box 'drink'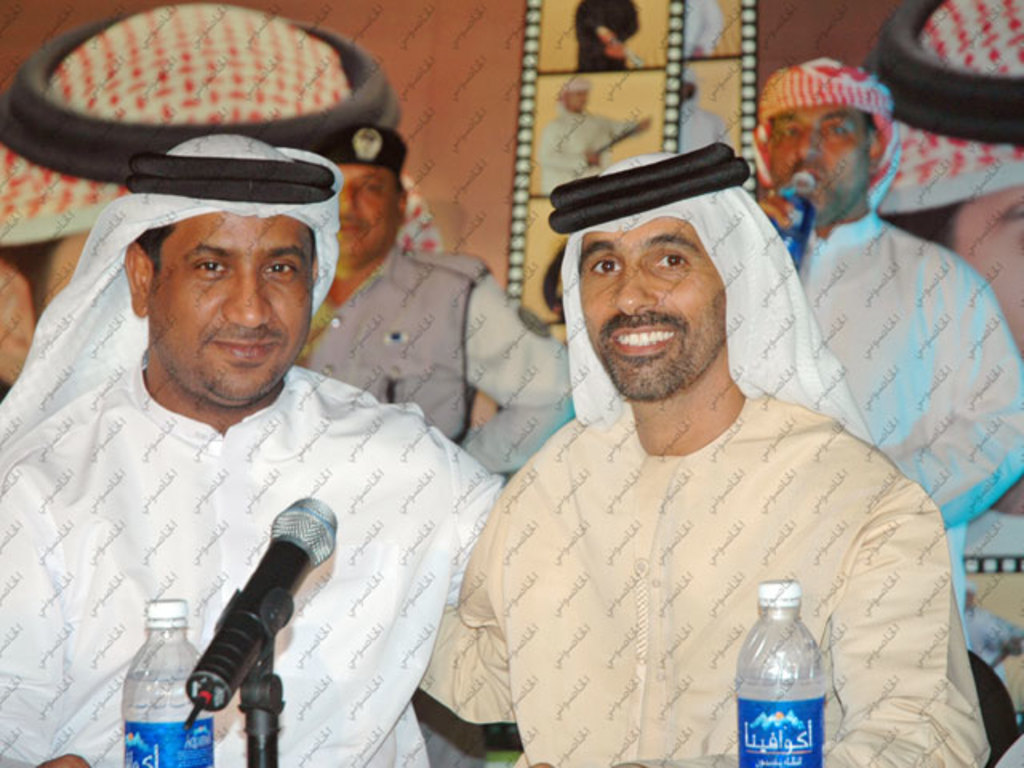
128 677 206 766
